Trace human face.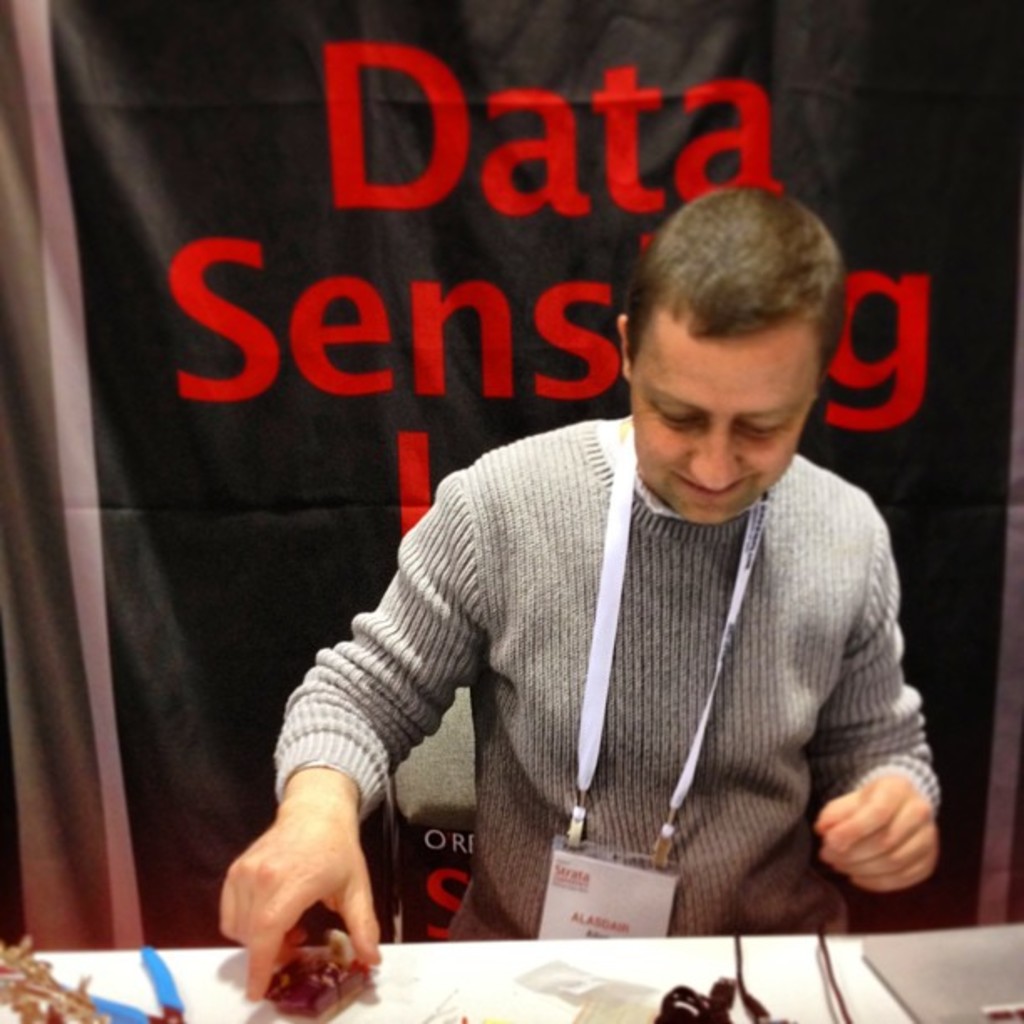
Traced to [x1=627, y1=305, x2=818, y2=520].
